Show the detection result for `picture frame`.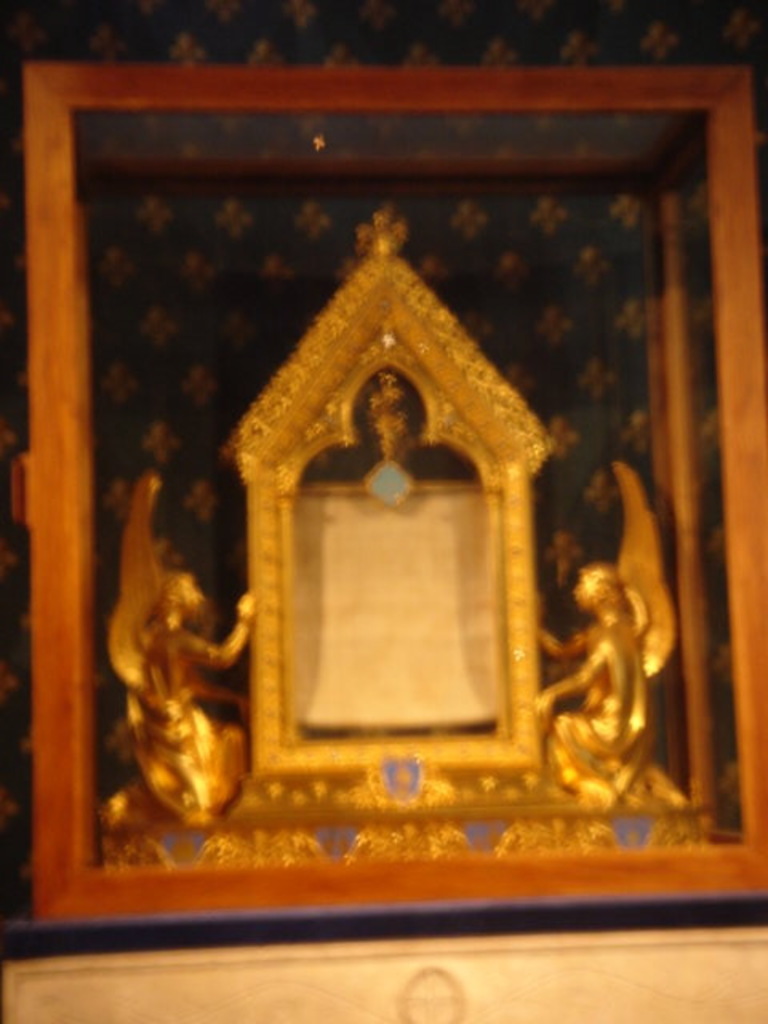
(19,53,766,930).
